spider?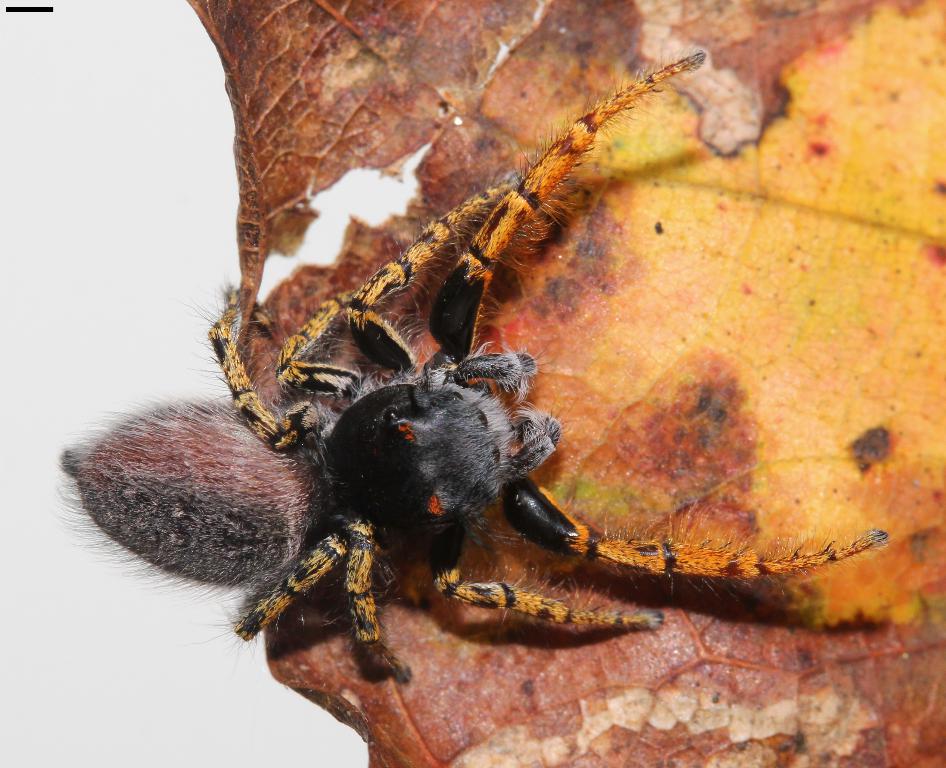
x1=50 y1=54 x2=893 y2=699
